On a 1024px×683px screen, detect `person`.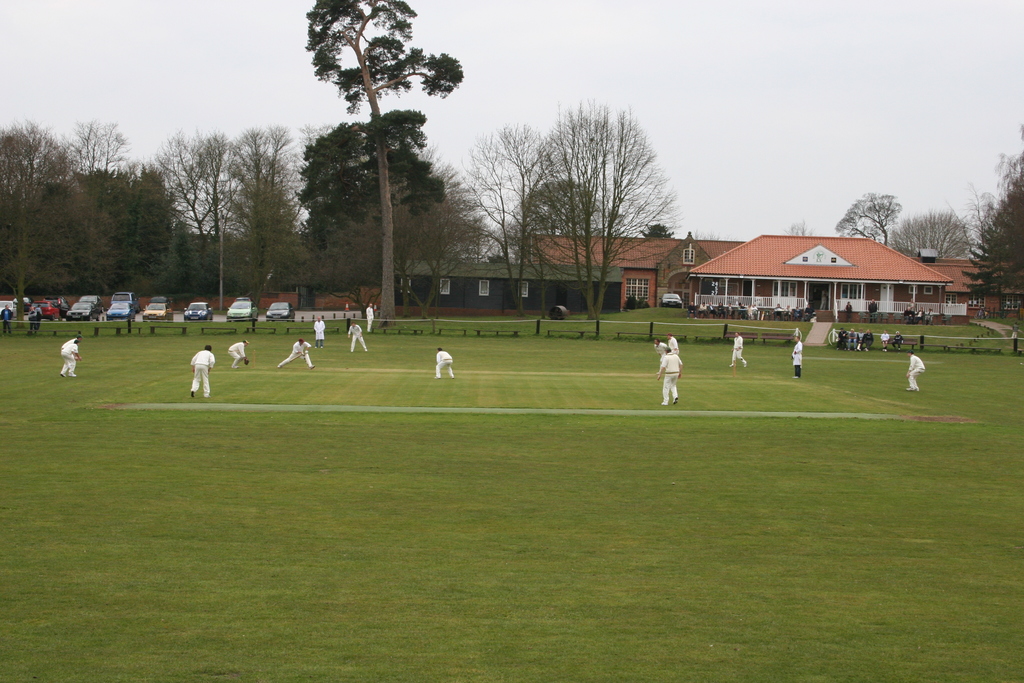
region(906, 297, 916, 324).
